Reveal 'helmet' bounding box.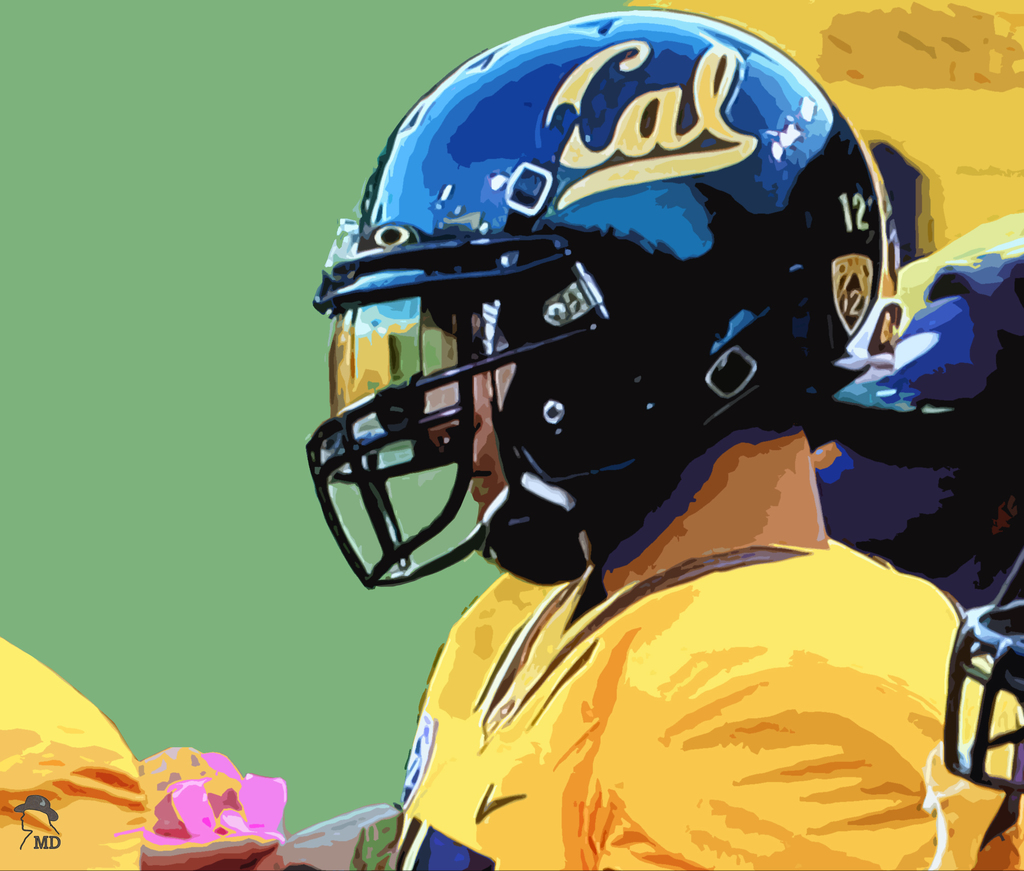
Revealed: 301/8/898/589.
